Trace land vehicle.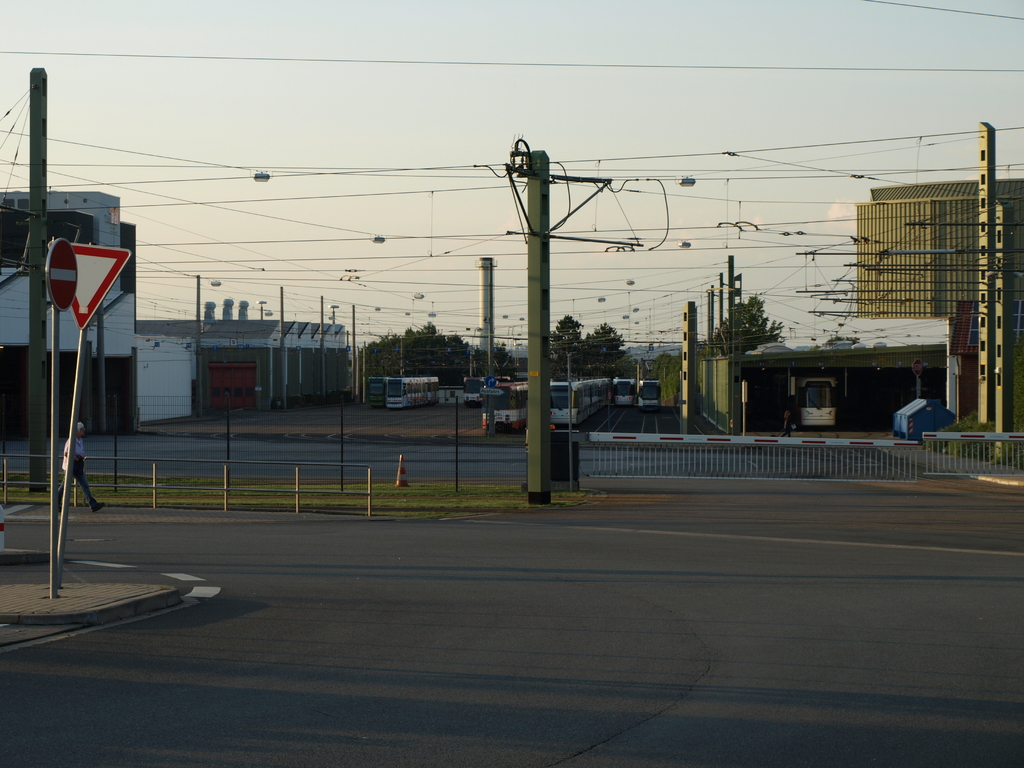
Traced to box(461, 376, 509, 403).
